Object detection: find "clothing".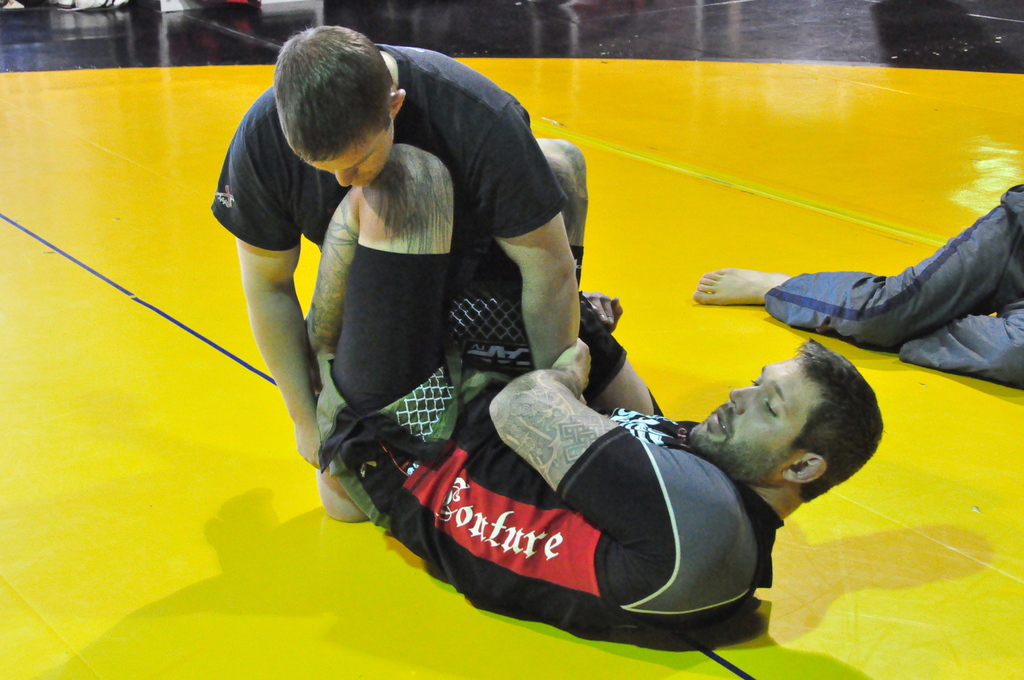
region(762, 179, 1023, 391).
